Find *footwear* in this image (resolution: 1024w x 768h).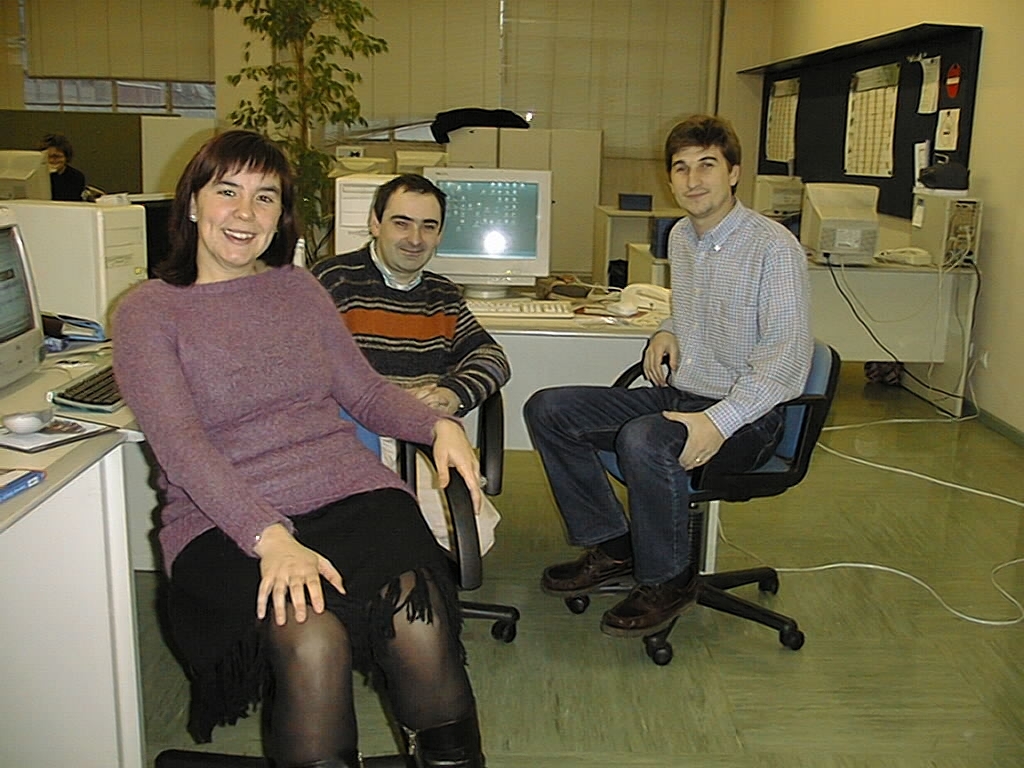
box(545, 538, 652, 592).
